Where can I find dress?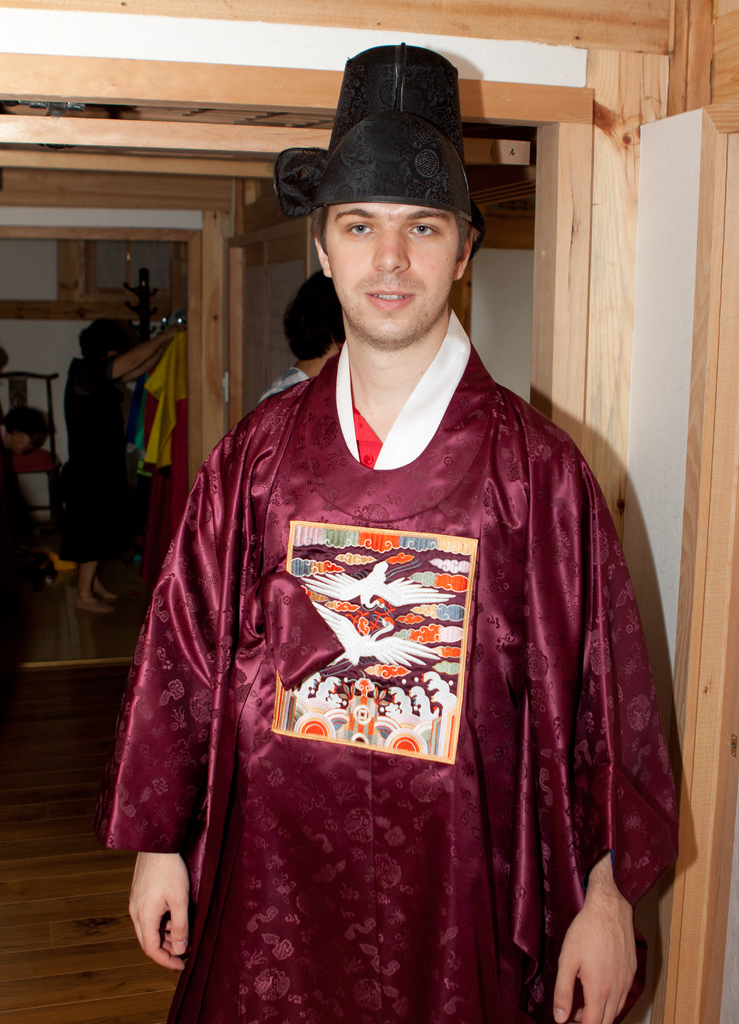
You can find it at l=47, t=357, r=134, b=567.
